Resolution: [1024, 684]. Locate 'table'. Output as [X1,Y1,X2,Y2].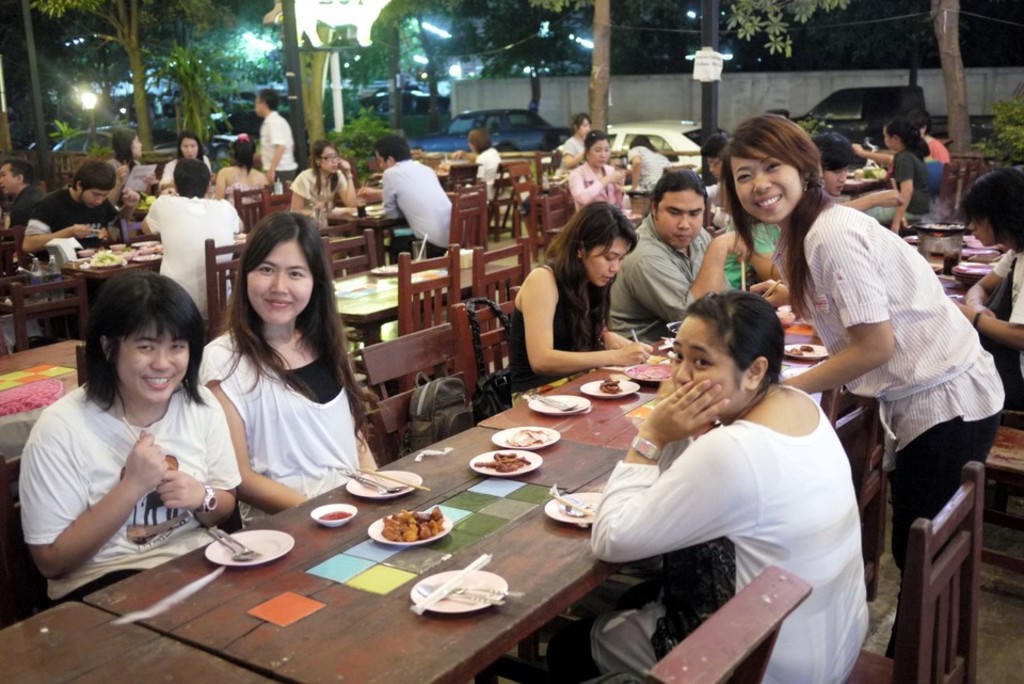
[322,171,482,230].
